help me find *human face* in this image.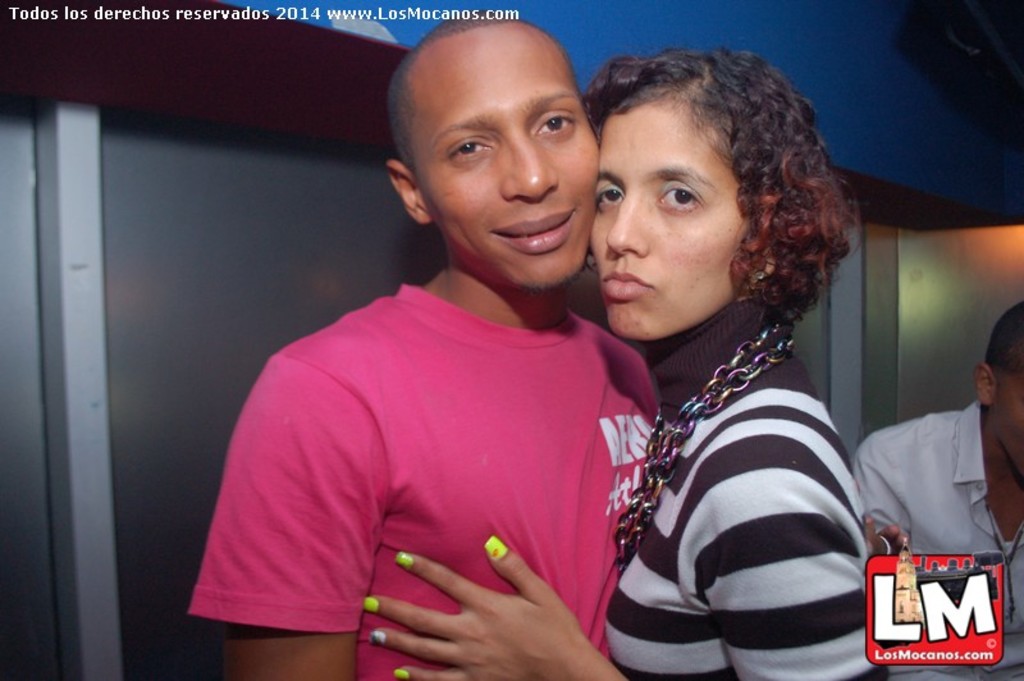
Found it: bbox(598, 102, 744, 340).
